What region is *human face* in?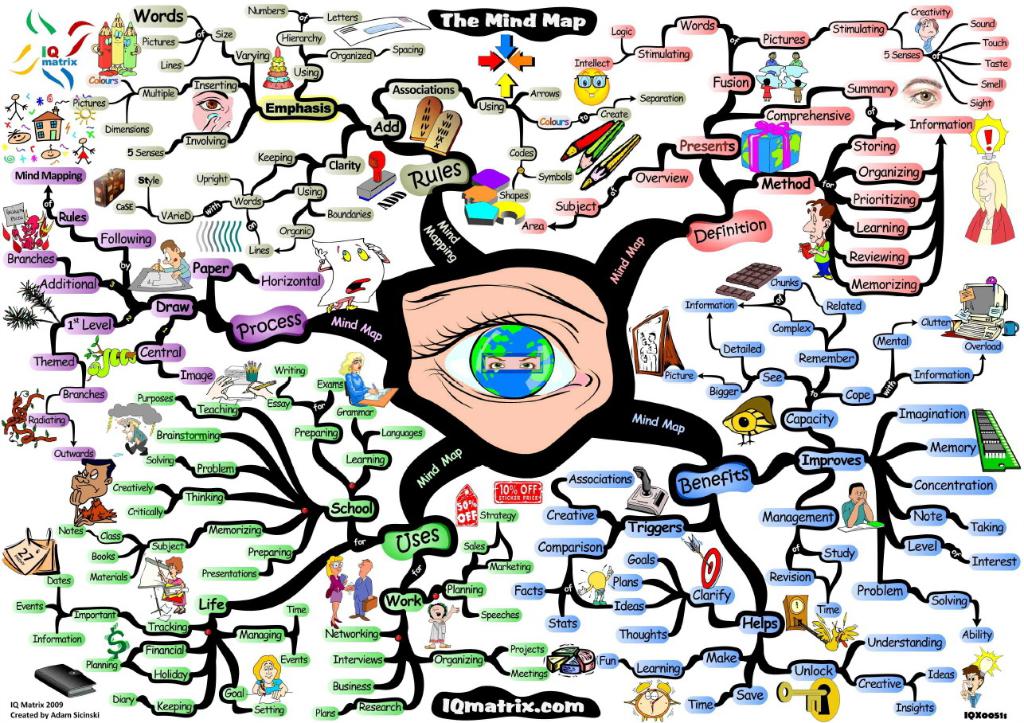
pyautogui.locateOnScreen(192, 92, 230, 134).
